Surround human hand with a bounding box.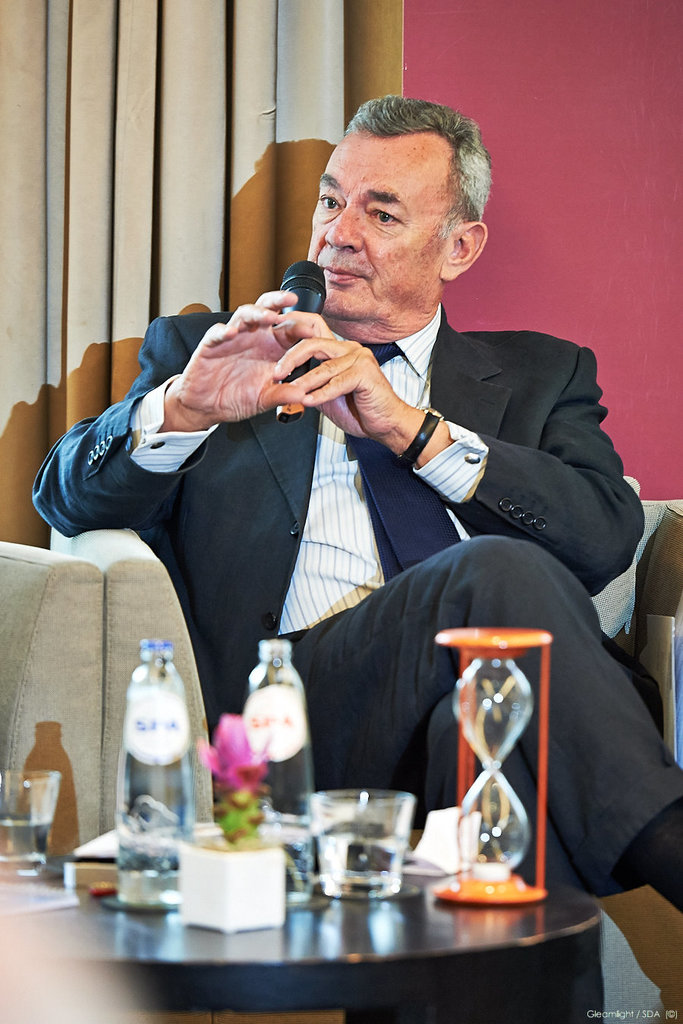
pyautogui.locateOnScreen(270, 306, 404, 443).
